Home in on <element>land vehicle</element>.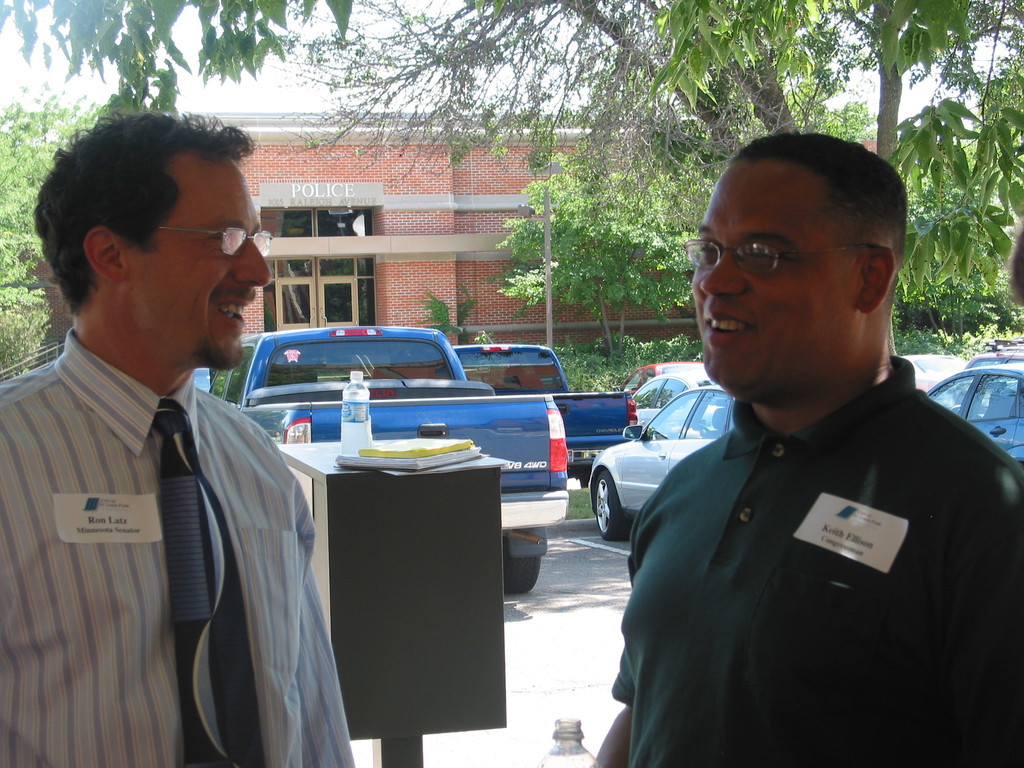
Homed in at bbox=[932, 357, 1023, 460].
